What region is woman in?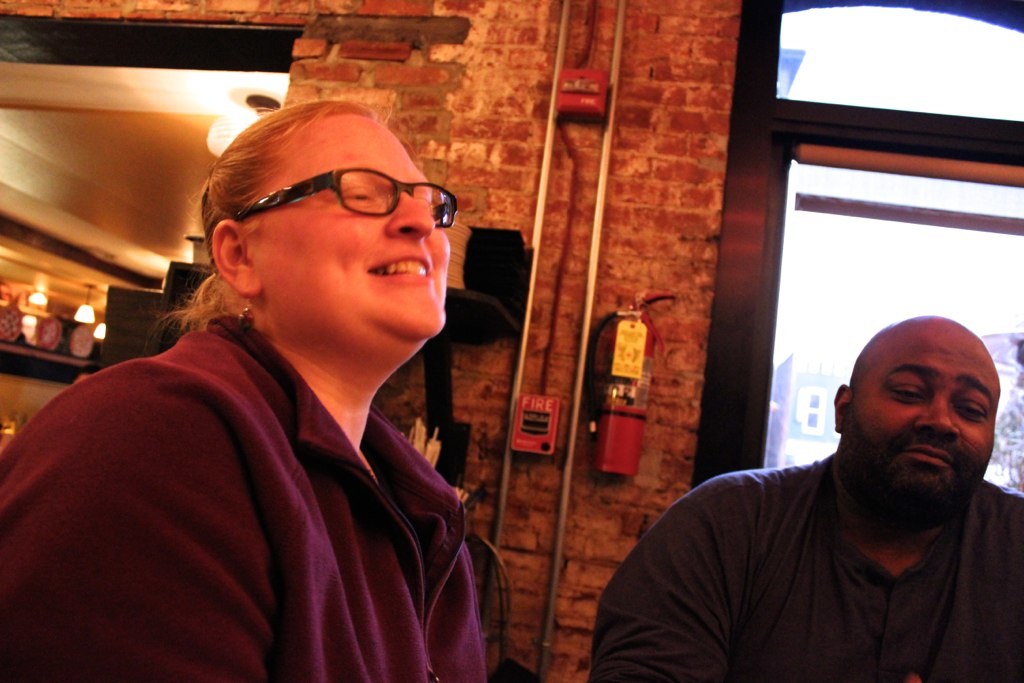
(3,95,488,682).
